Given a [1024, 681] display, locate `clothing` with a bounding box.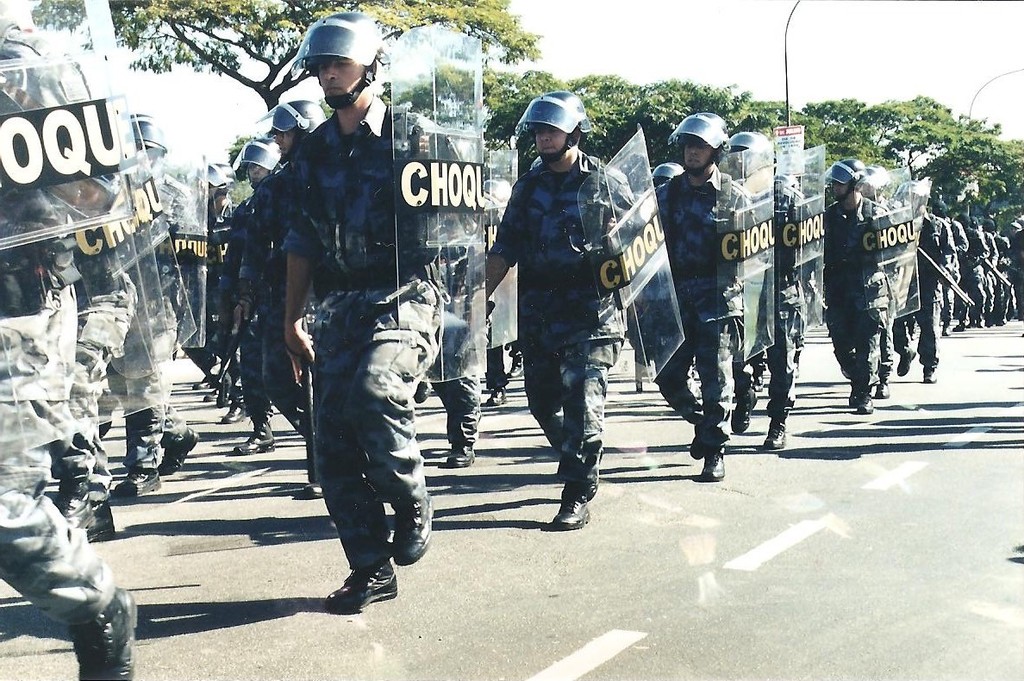
Located: box(0, 155, 131, 634).
